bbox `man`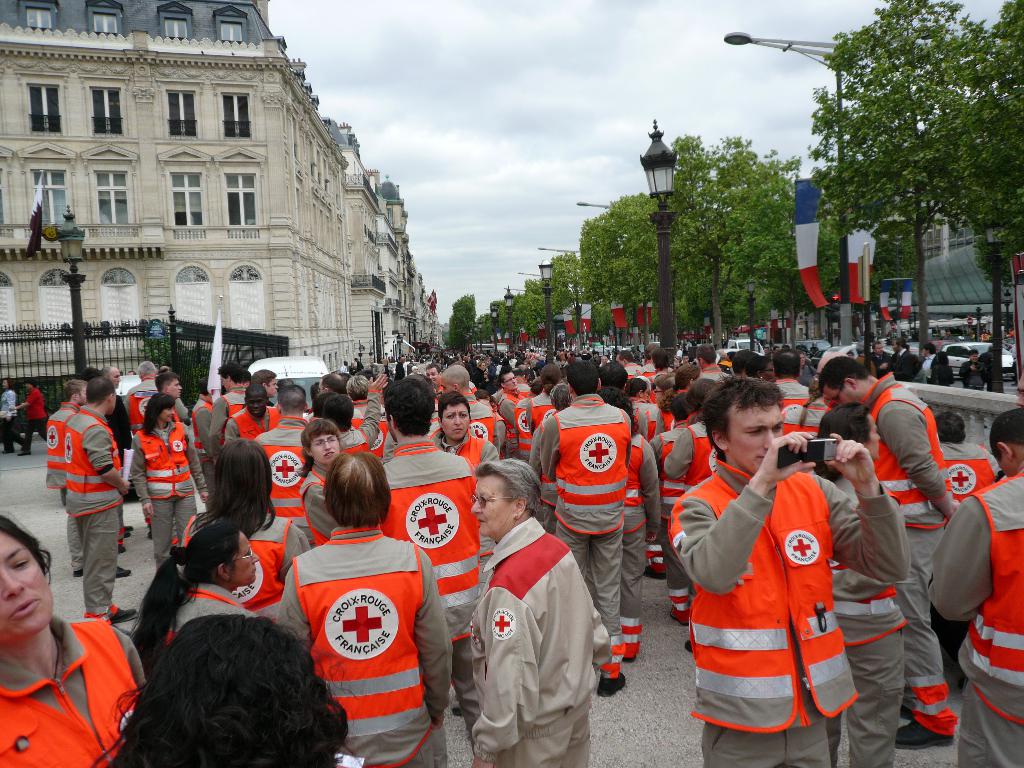
crop(820, 358, 975, 748)
